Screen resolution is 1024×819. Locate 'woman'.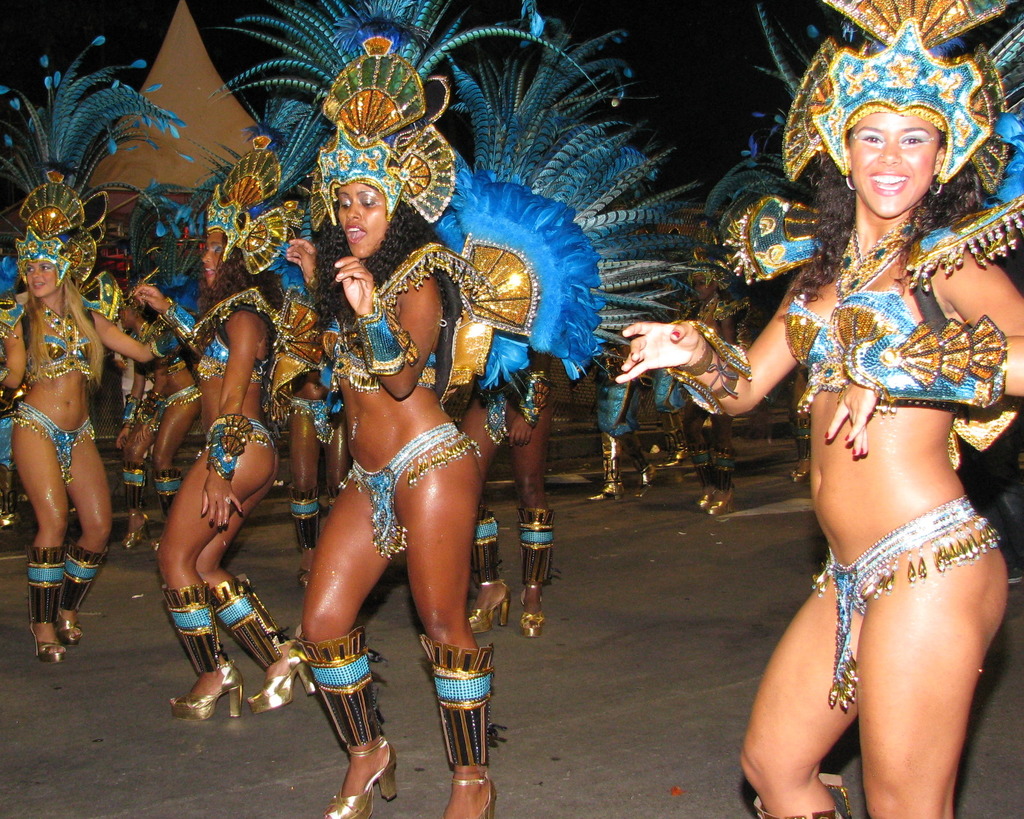
661,157,785,514.
